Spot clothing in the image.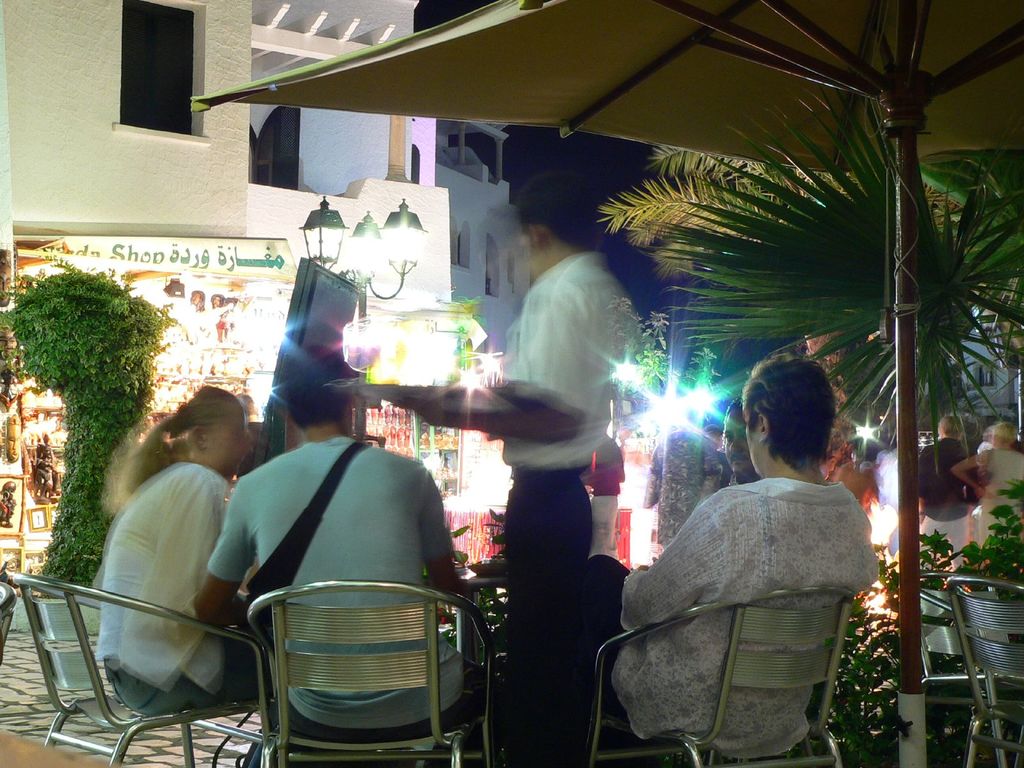
clothing found at pyautogui.locateOnScreen(562, 482, 875, 766).
